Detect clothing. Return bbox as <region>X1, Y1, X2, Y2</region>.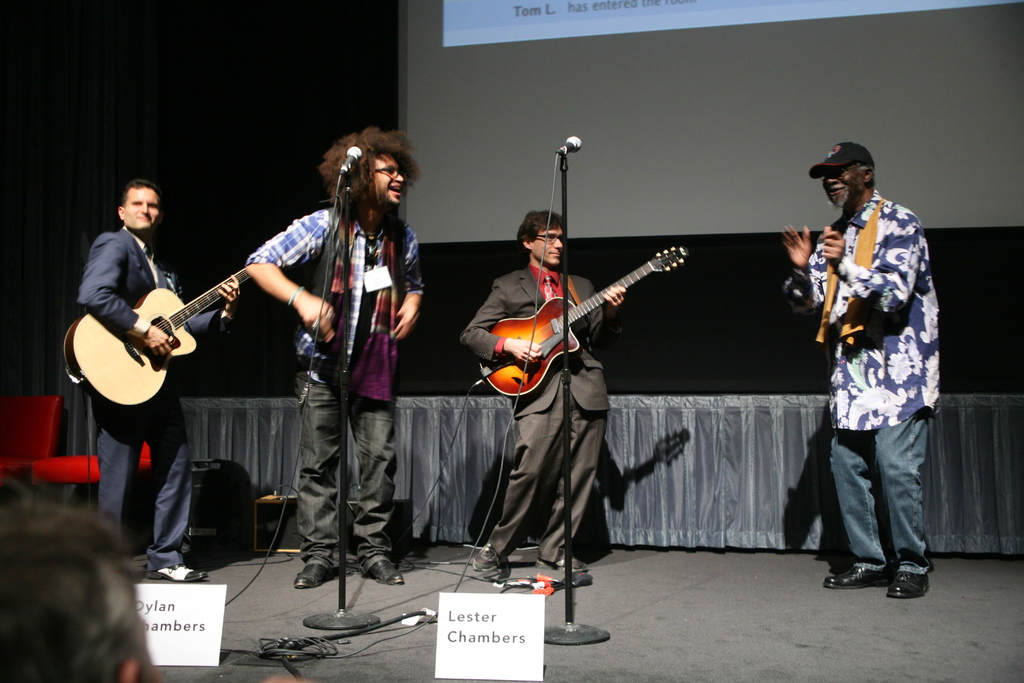
<region>244, 208, 424, 381</region>.
